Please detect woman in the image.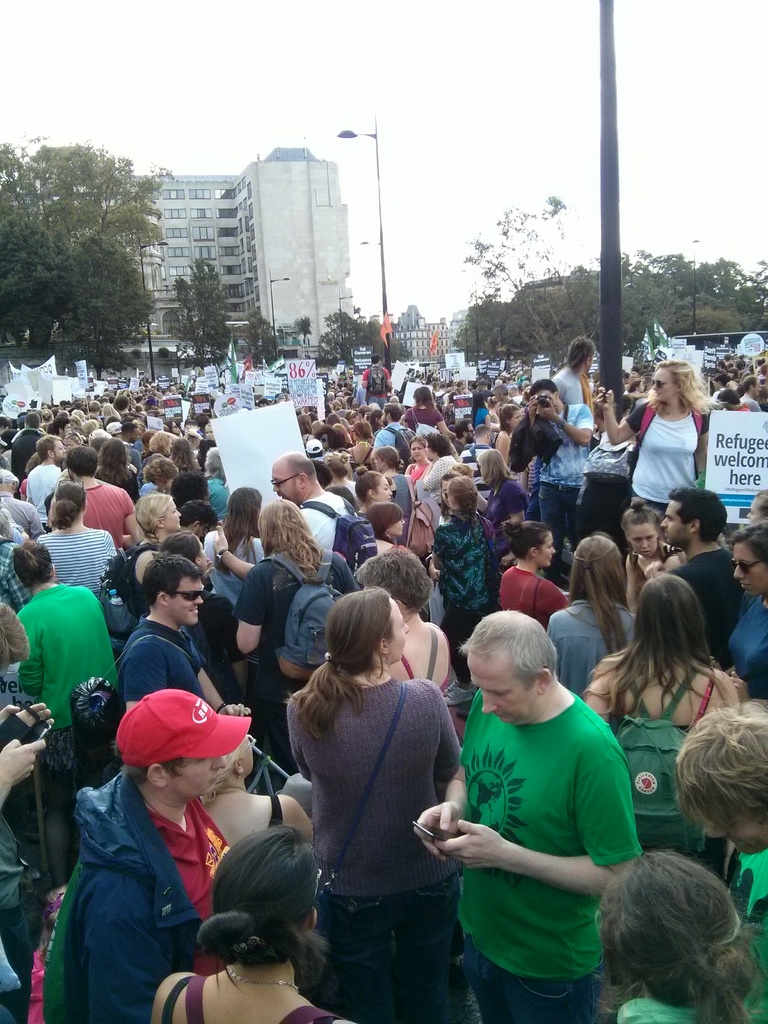
(left=154, top=822, right=341, bottom=1023).
